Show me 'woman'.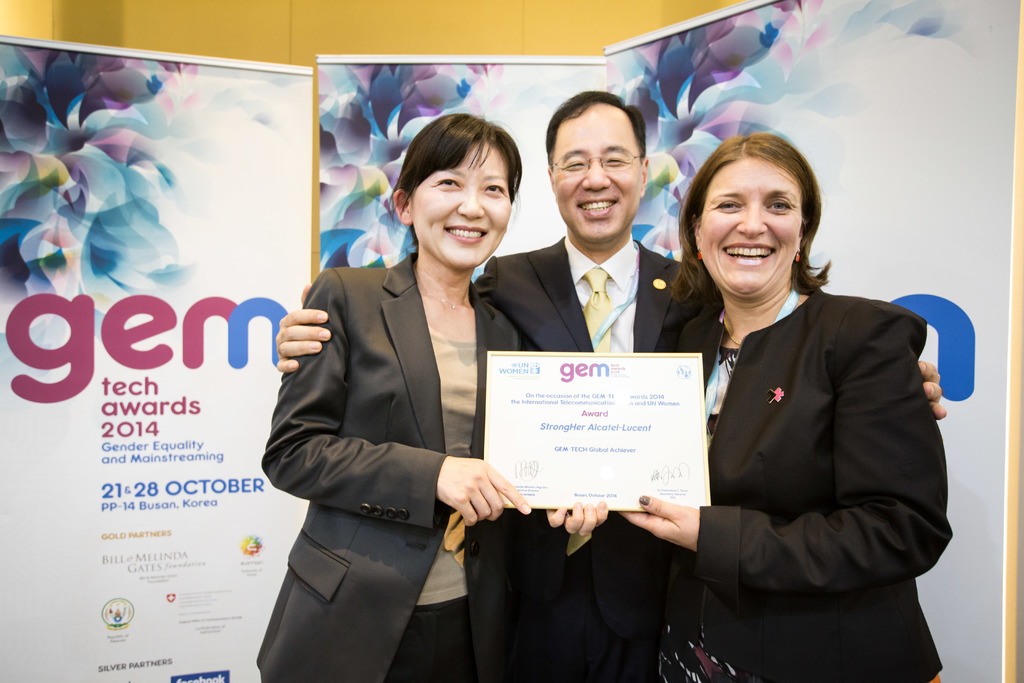
'woman' is here: bbox=[652, 124, 938, 682].
